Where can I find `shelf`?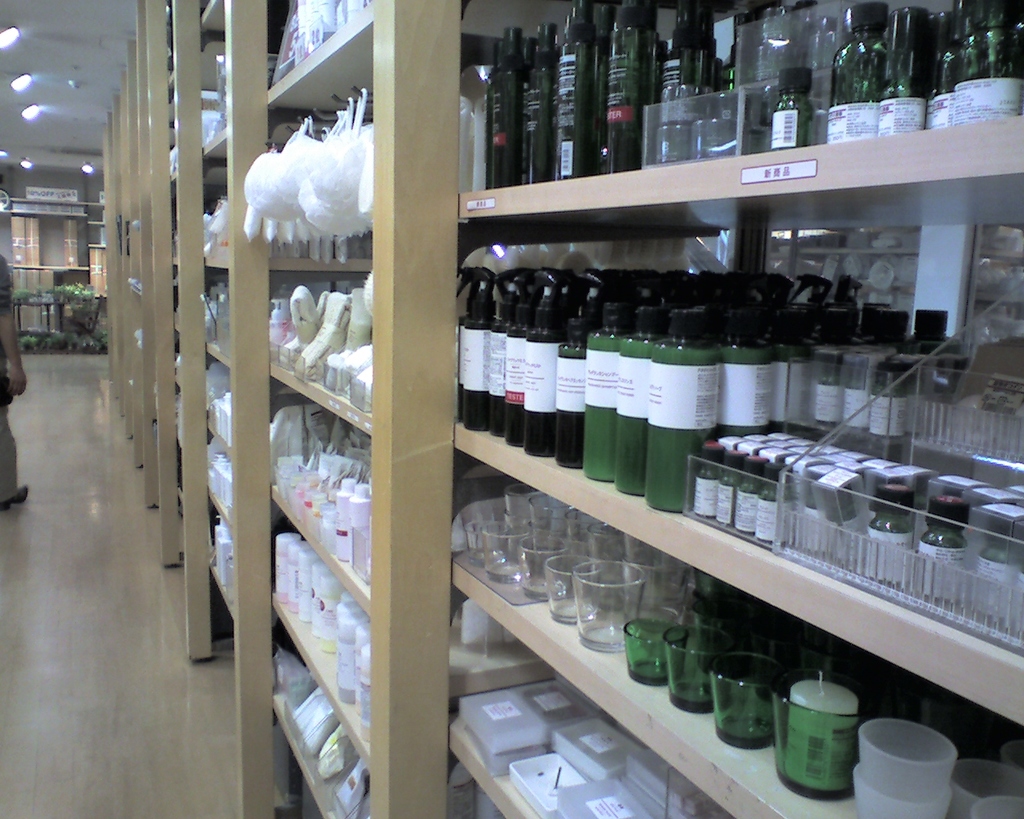
You can find it at bbox=(270, 262, 382, 439).
